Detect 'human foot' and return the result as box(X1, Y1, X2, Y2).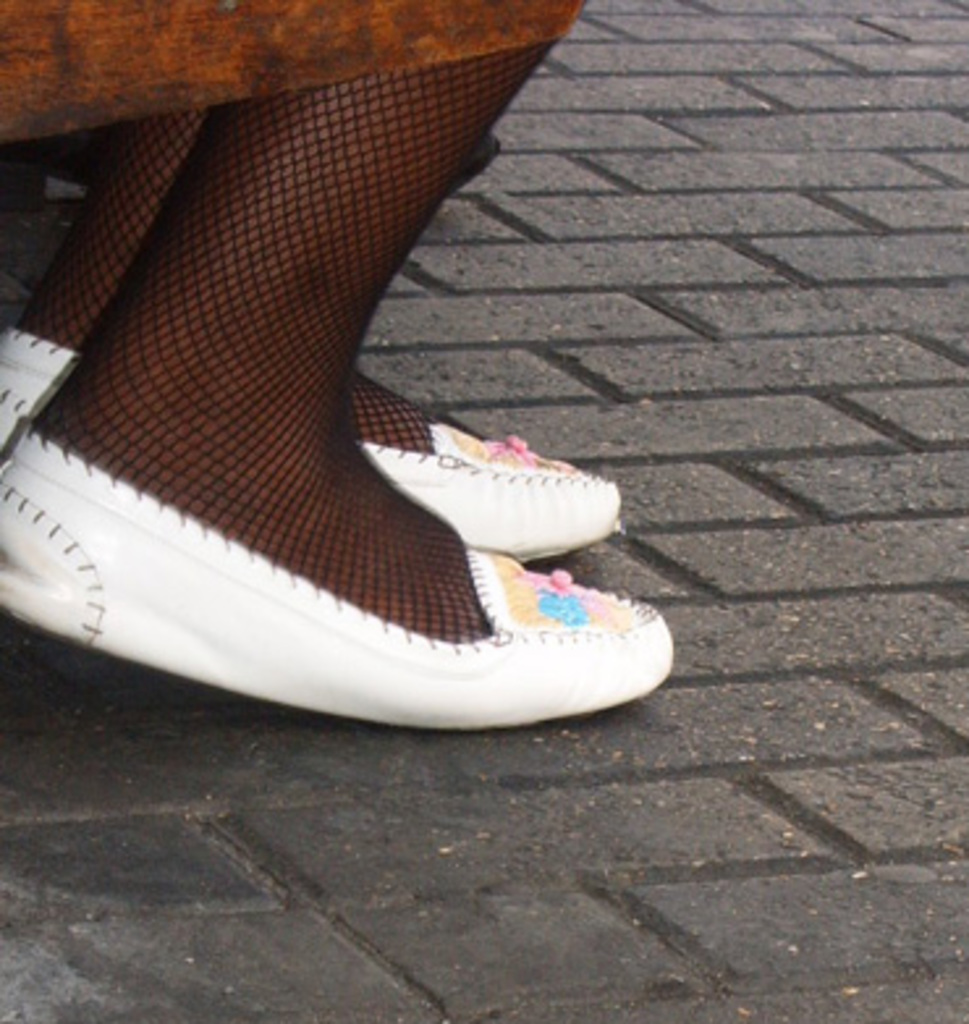
box(21, 288, 487, 644).
